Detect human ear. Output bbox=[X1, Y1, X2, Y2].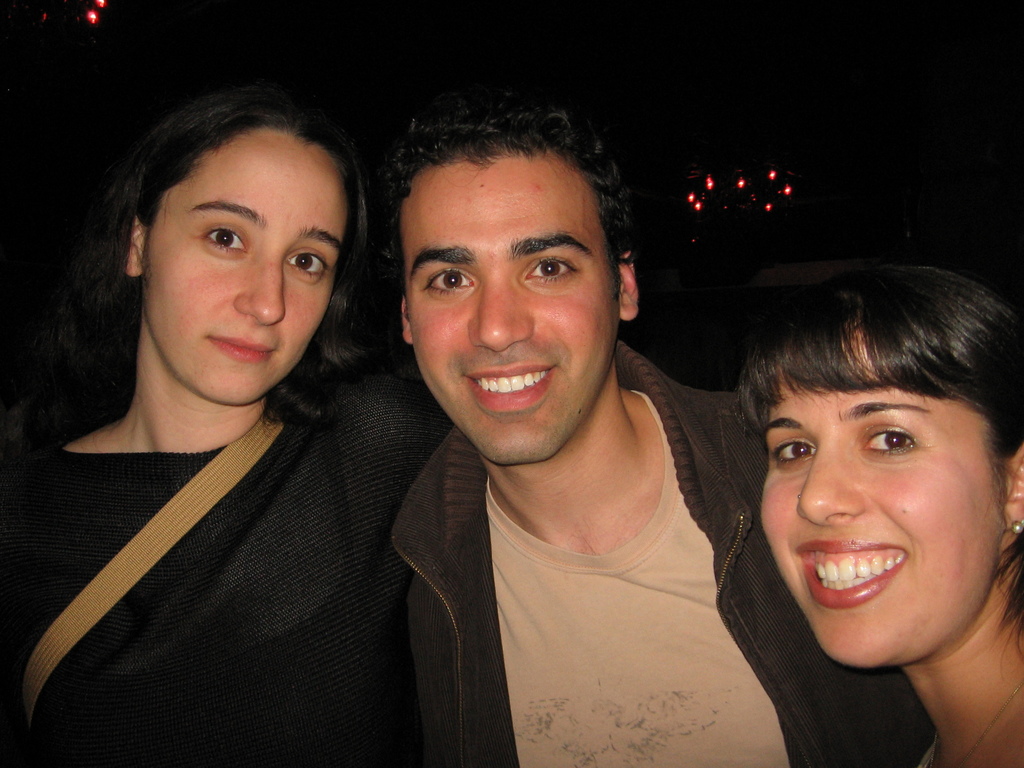
bbox=[620, 246, 639, 317].
